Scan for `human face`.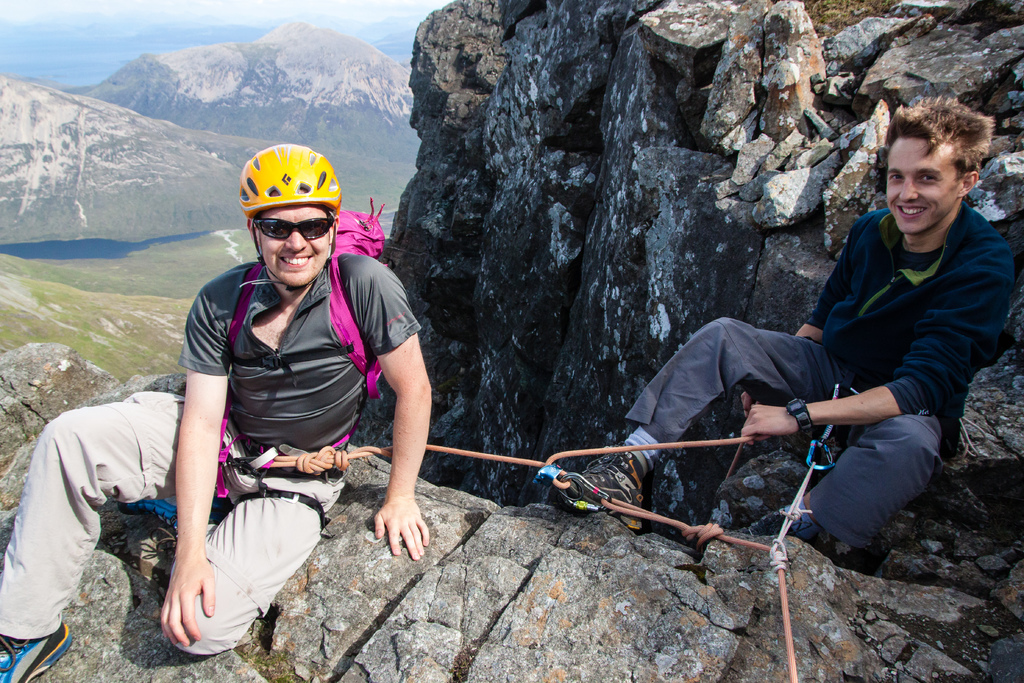
Scan result: <box>261,199,332,290</box>.
